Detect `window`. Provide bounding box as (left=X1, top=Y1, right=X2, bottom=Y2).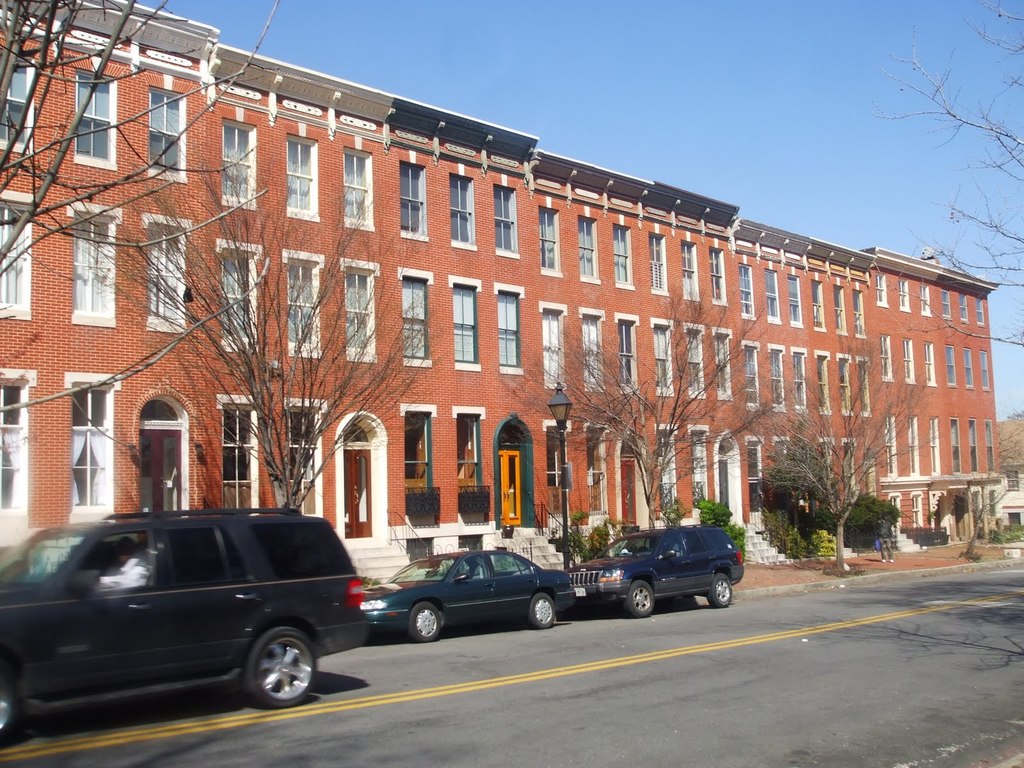
(left=928, top=415, right=939, bottom=476).
